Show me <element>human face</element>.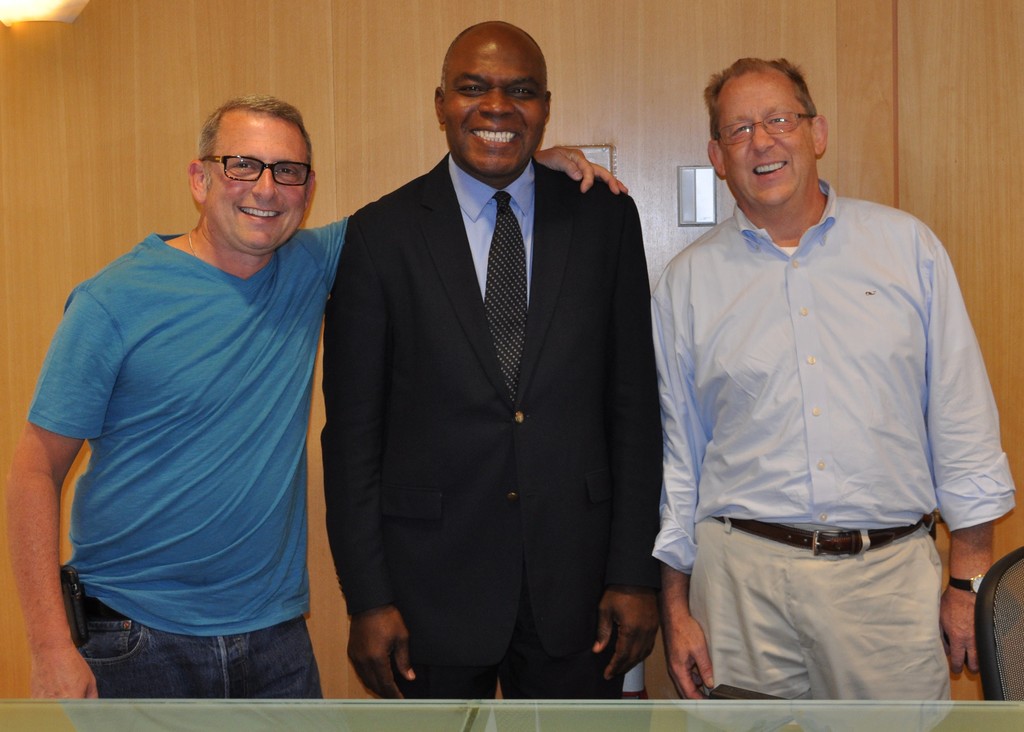
<element>human face</element> is here: crop(710, 67, 817, 204).
